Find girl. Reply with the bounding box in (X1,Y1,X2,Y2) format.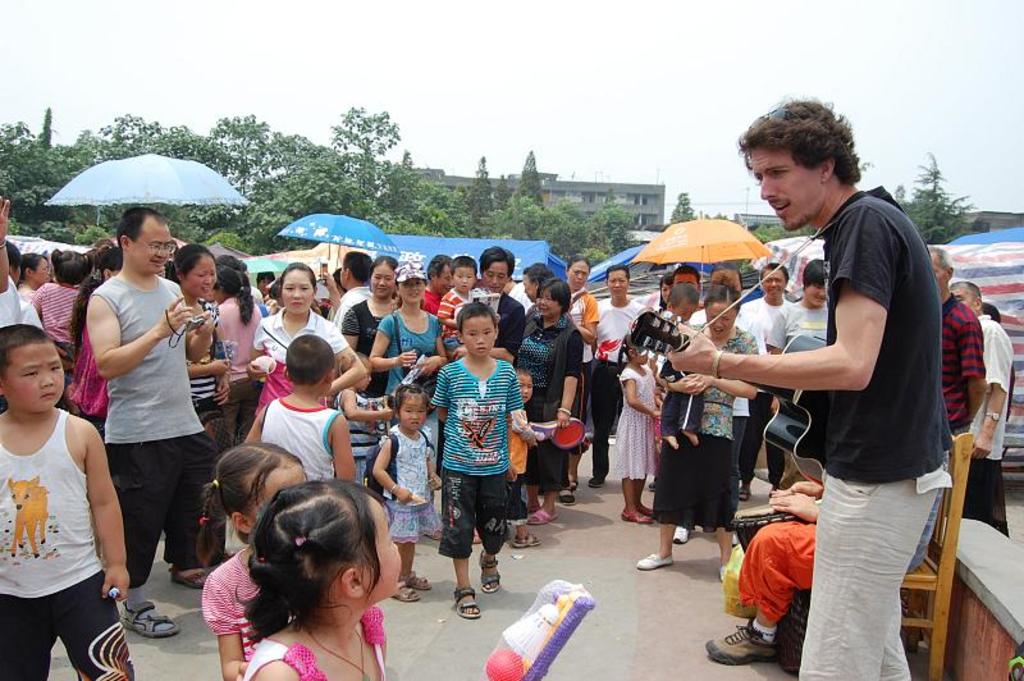
(614,333,666,525).
